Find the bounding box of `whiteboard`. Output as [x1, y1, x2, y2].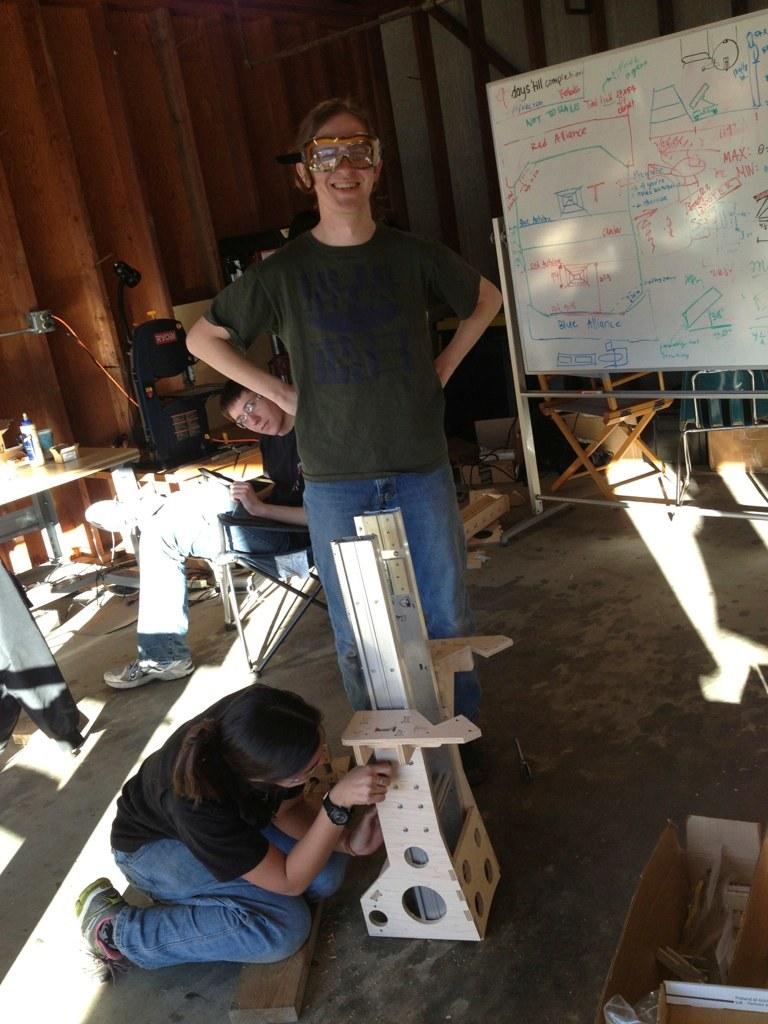
[487, 13, 765, 410].
